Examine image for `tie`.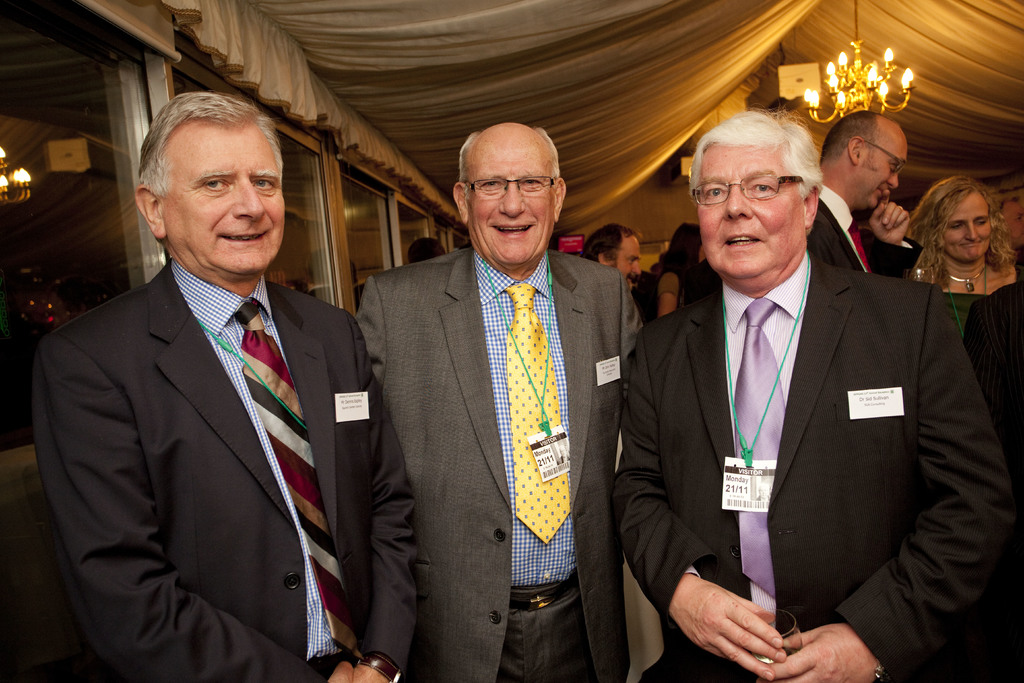
Examination result: {"left": 227, "top": 293, "right": 362, "bottom": 656}.
